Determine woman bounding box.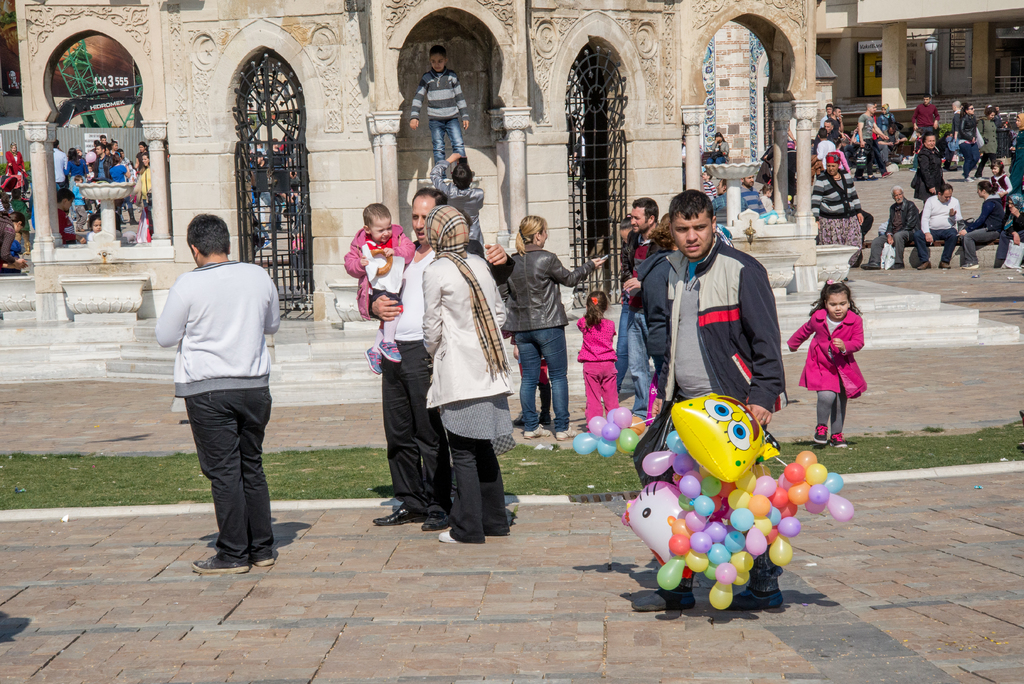
Determined: 957/102/979/177.
